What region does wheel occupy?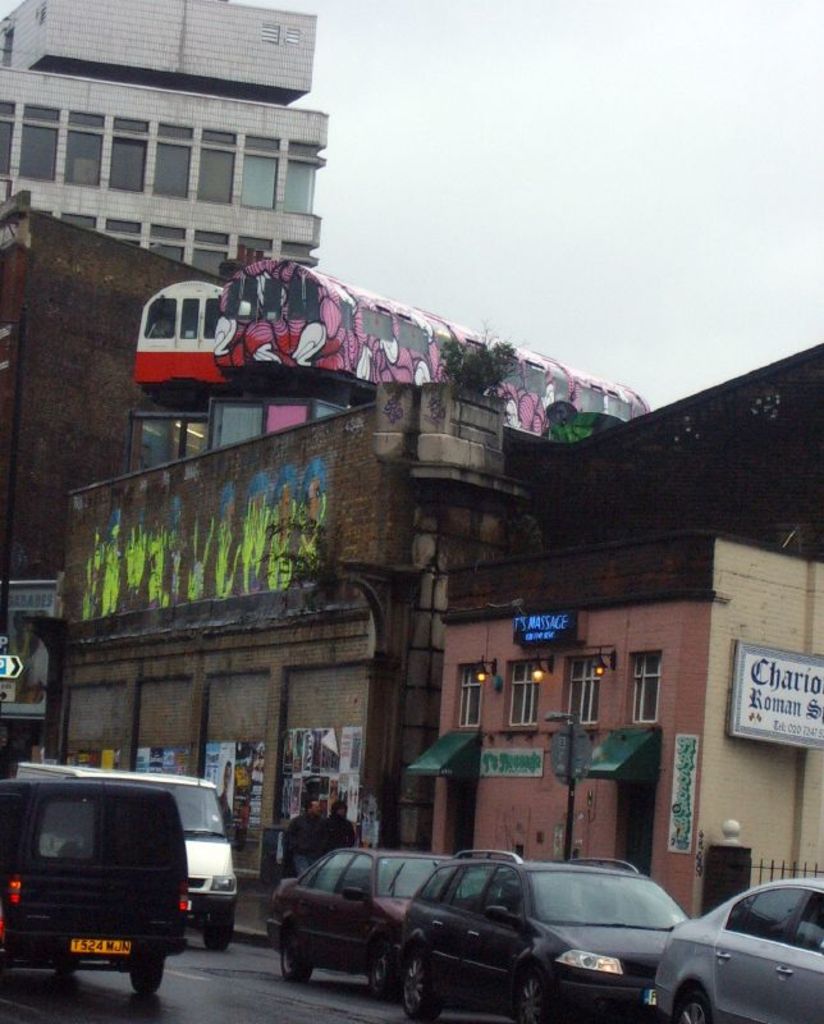
box(203, 925, 234, 952).
